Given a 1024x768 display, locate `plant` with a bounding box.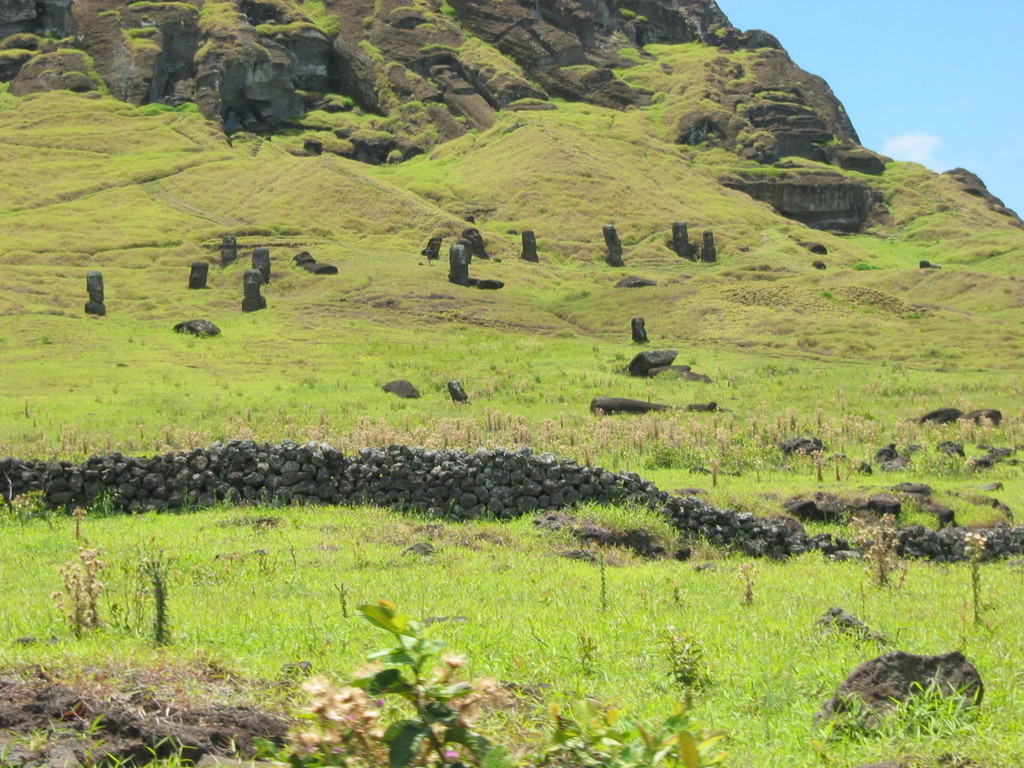
Located: <region>947, 529, 991, 622</region>.
